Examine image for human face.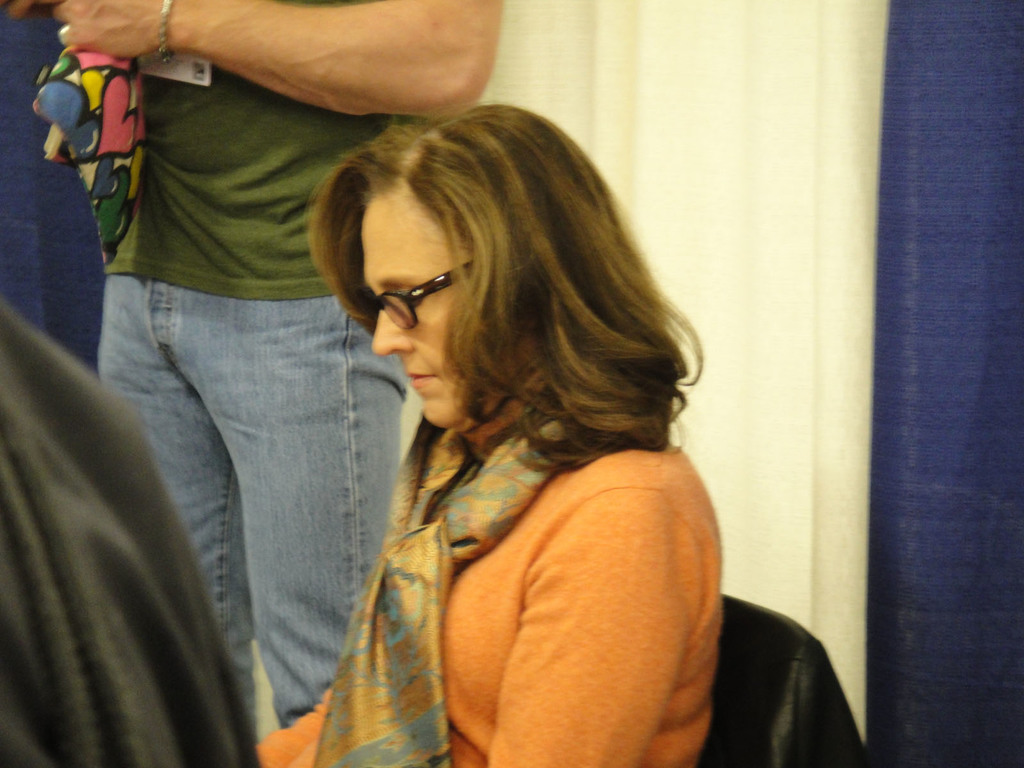
Examination result: [x1=362, y1=195, x2=469, y2=431].
